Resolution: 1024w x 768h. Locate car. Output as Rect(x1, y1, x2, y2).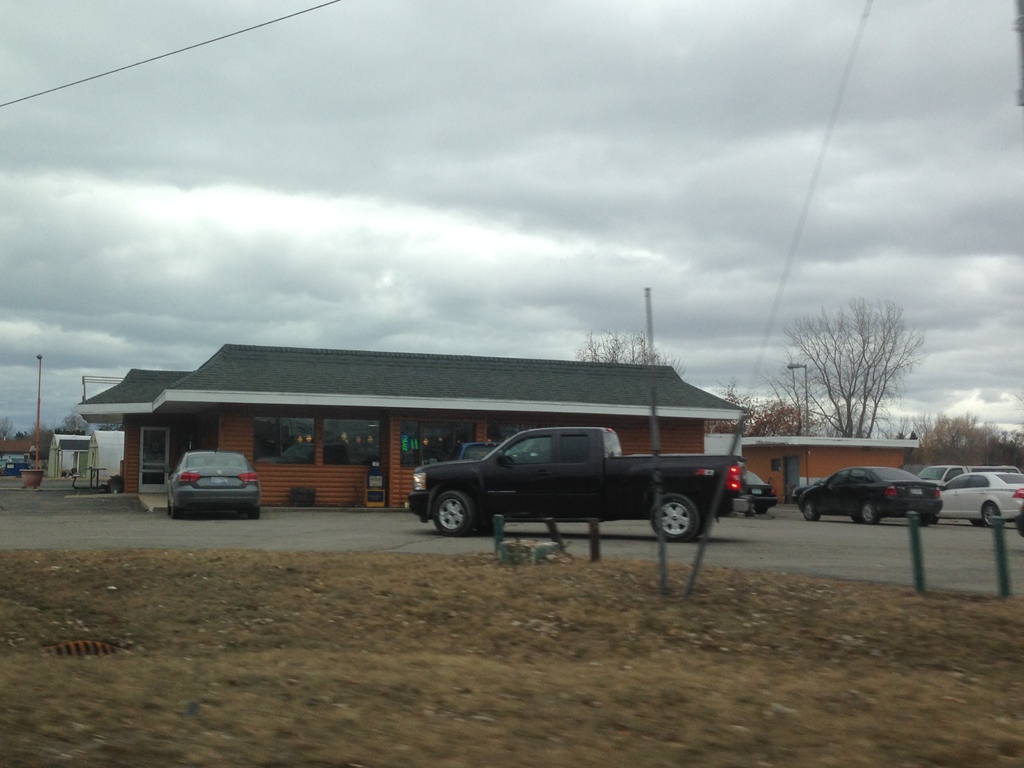
Rect(456, 442, 500, 460).
